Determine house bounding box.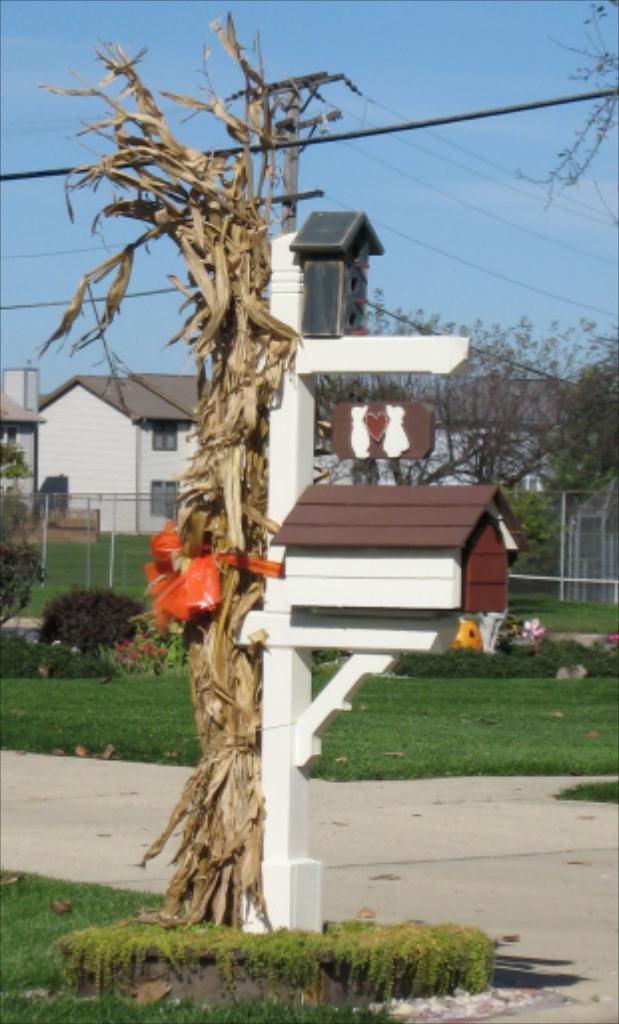
Determined: [266, 483, 527, 615].
